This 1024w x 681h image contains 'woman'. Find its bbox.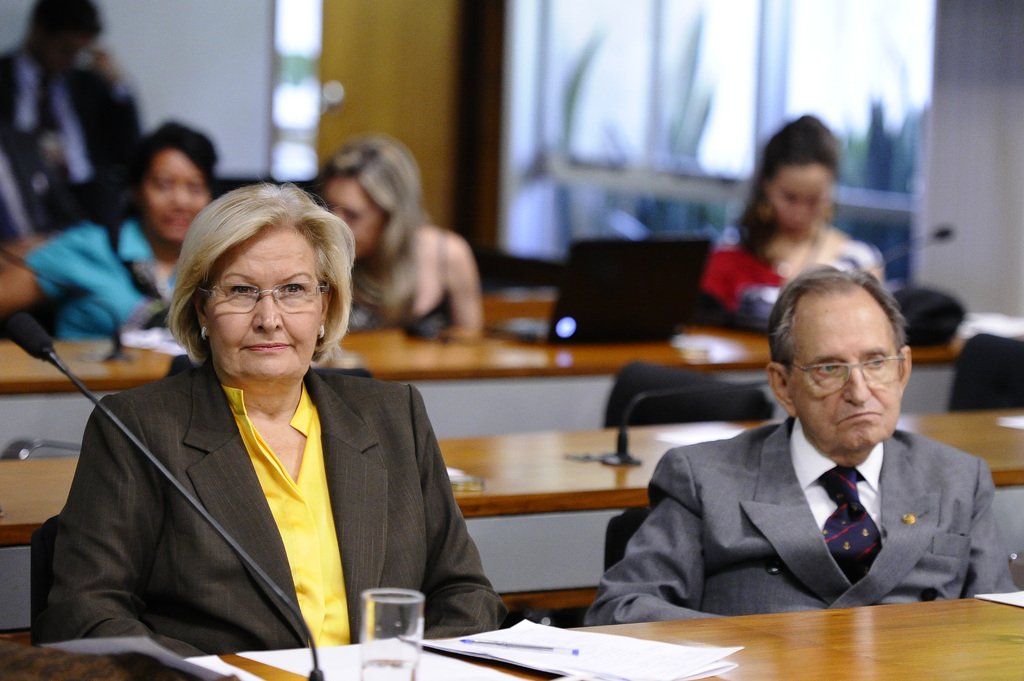
(56,189,472,680).
